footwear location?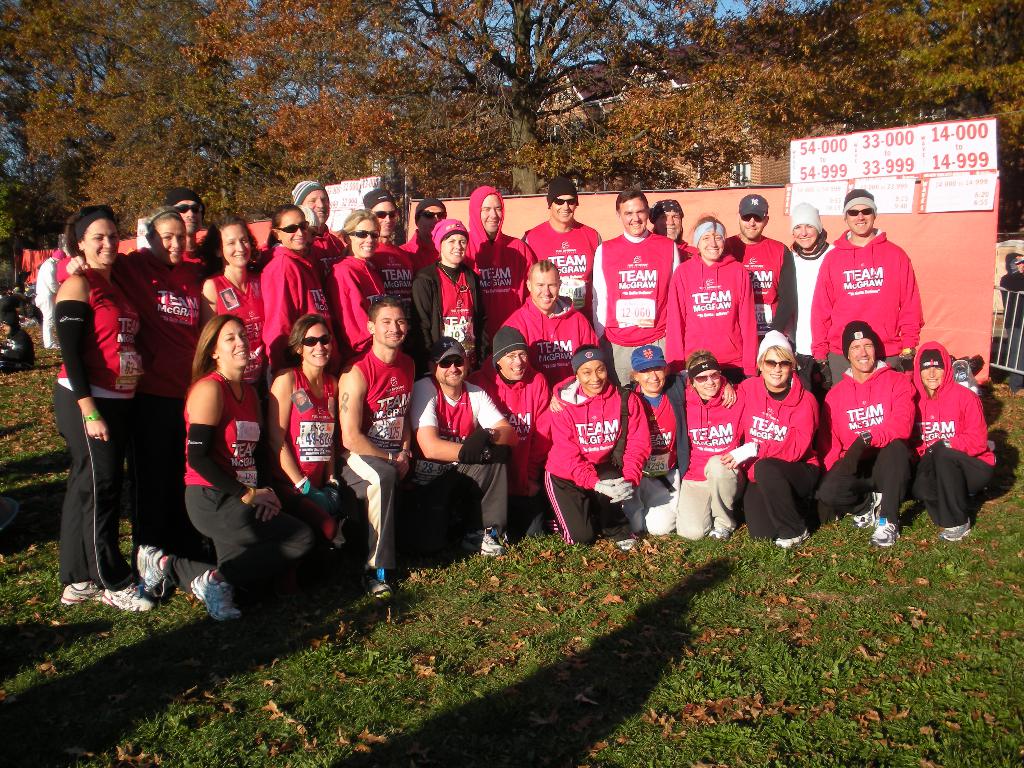
box(478, 535, 508, 556)
